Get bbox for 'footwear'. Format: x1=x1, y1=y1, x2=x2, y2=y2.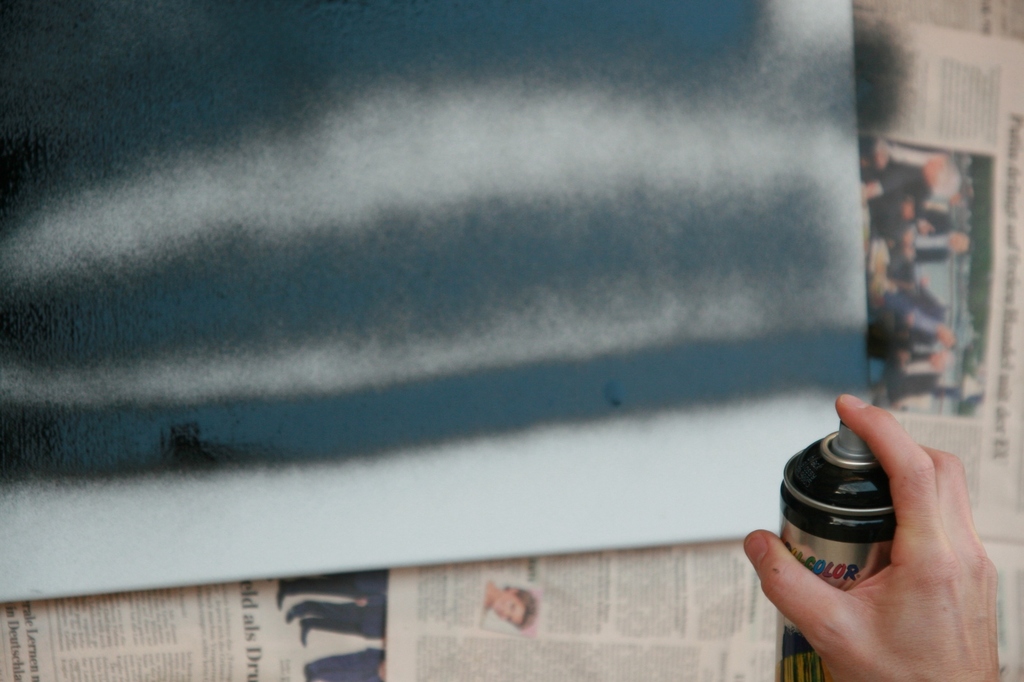
x1=275, y1=581, x2=285, y2=608.
